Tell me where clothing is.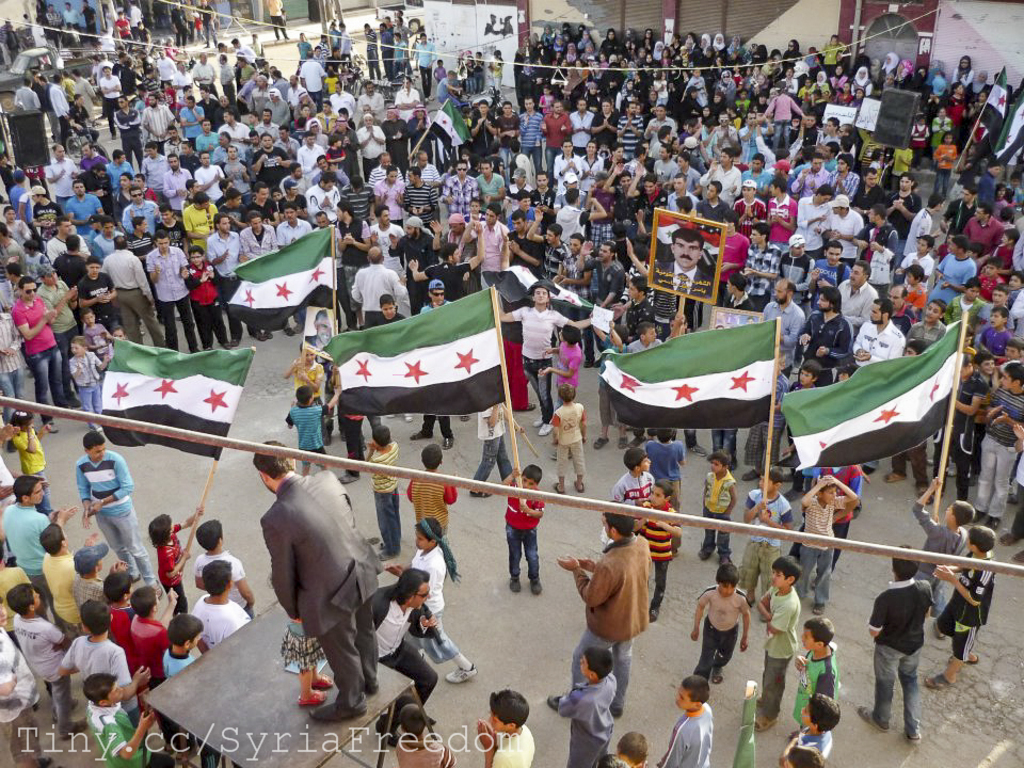
clothing is at bbox(350, 263, 407, 326).
